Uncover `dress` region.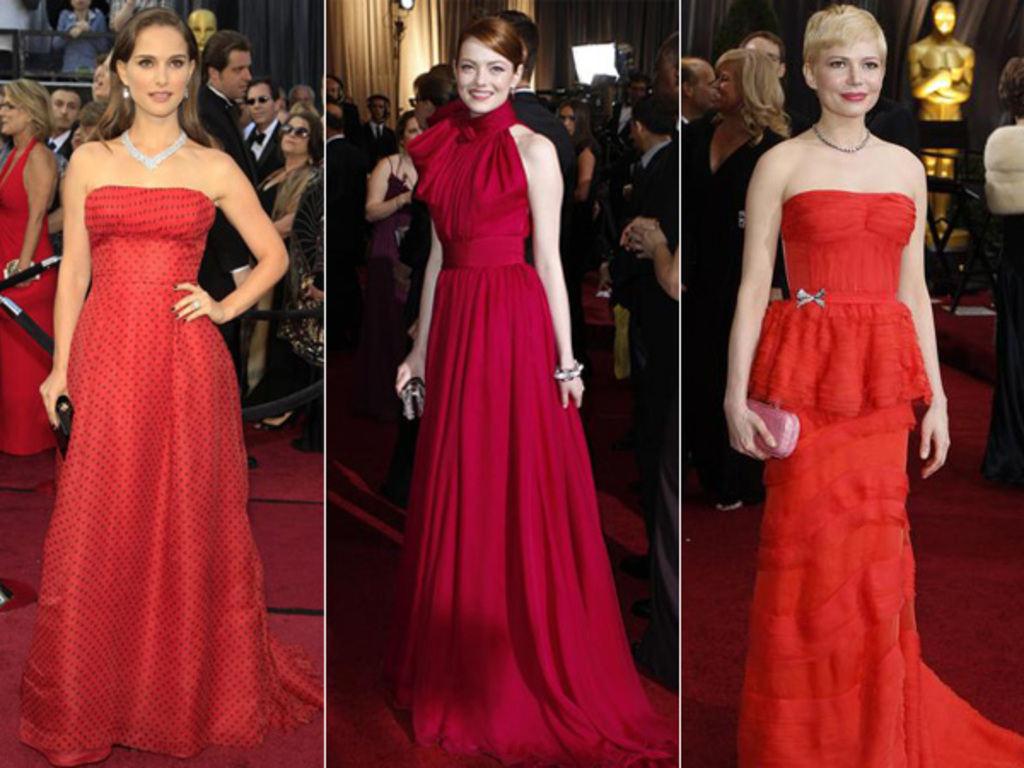
Uncovered: pyautogui.locateOnScreen(391, 94, 679, 766).
